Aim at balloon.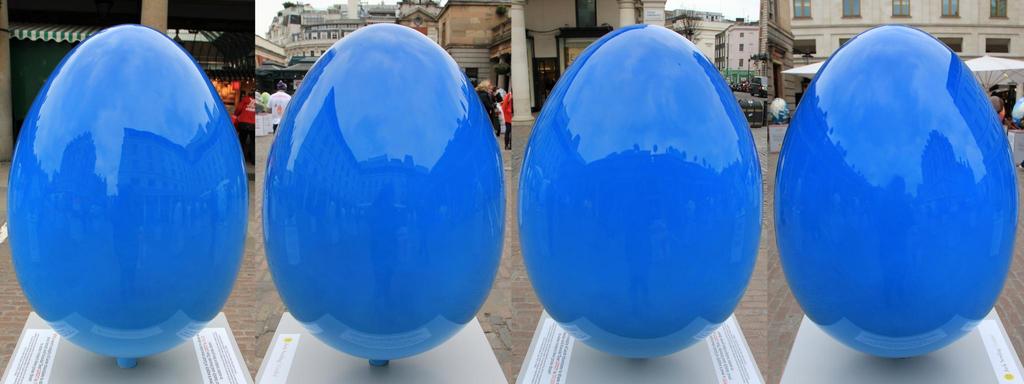
Aimed at [774, 25, 1016, 360].
